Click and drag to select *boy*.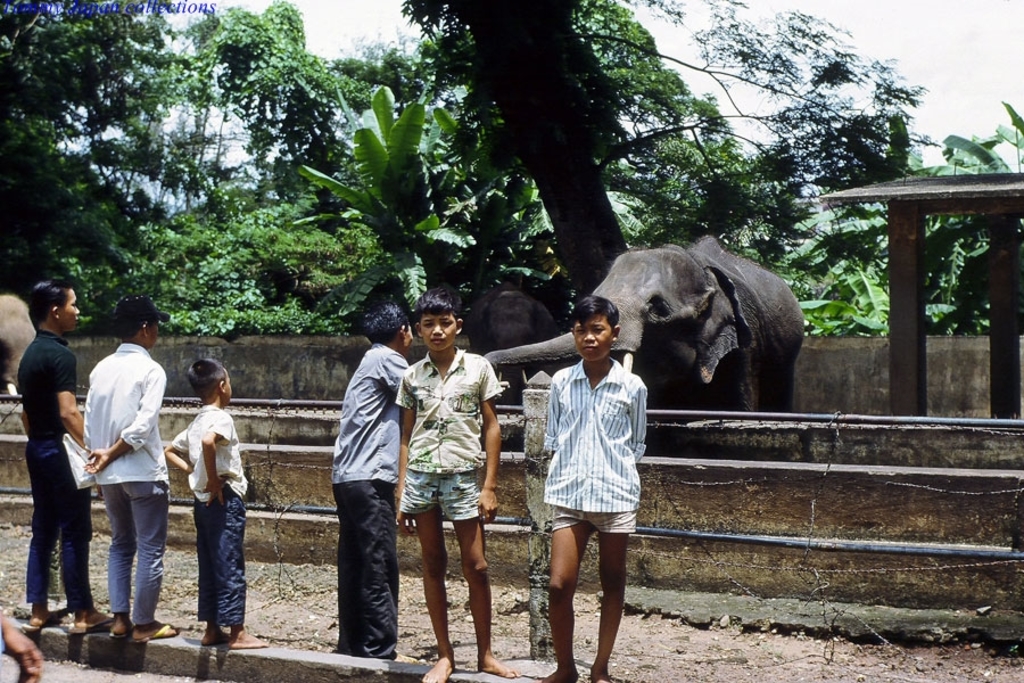
Selection: {"x1": 85, "y1": 293, "x2": 180, "y2": 637}.
